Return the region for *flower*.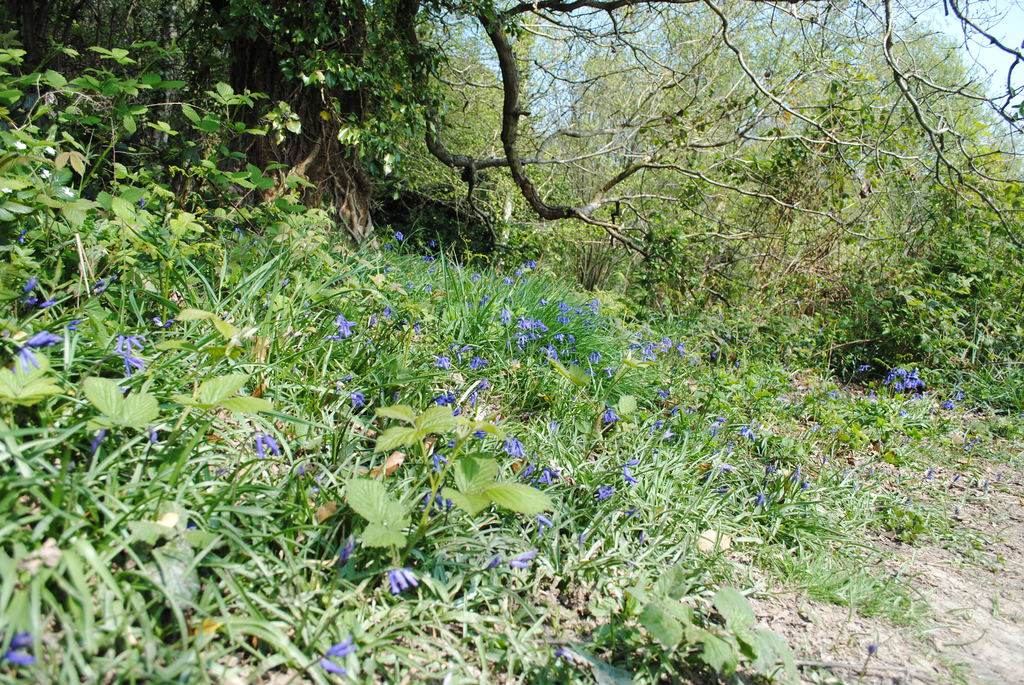
800 478 807 495.
